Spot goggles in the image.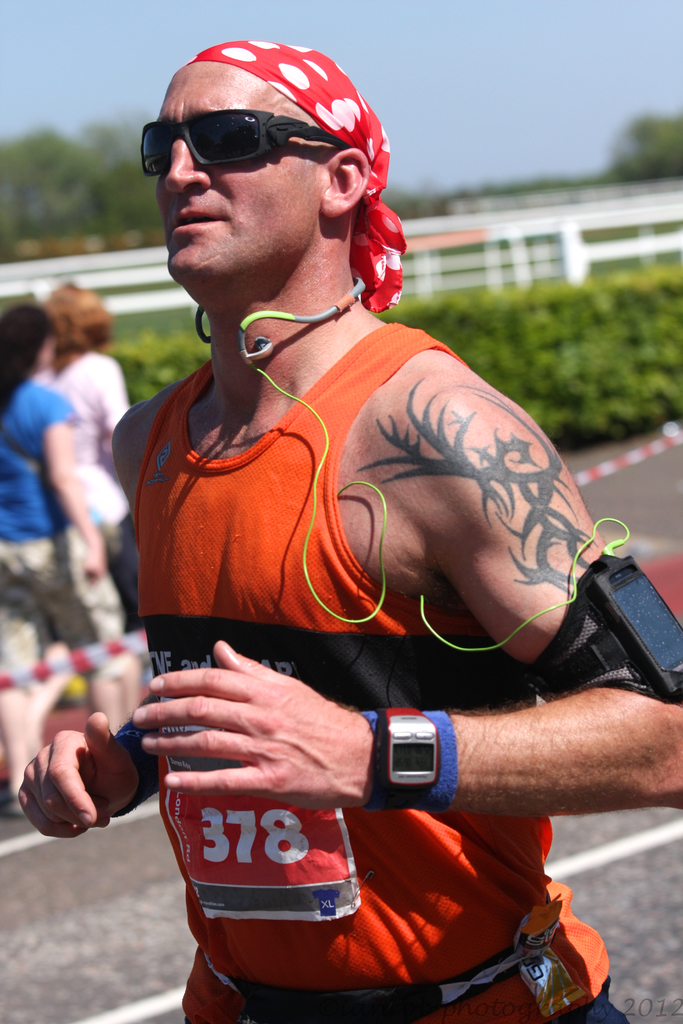
goggles found at 147, 88, 361, 168.
